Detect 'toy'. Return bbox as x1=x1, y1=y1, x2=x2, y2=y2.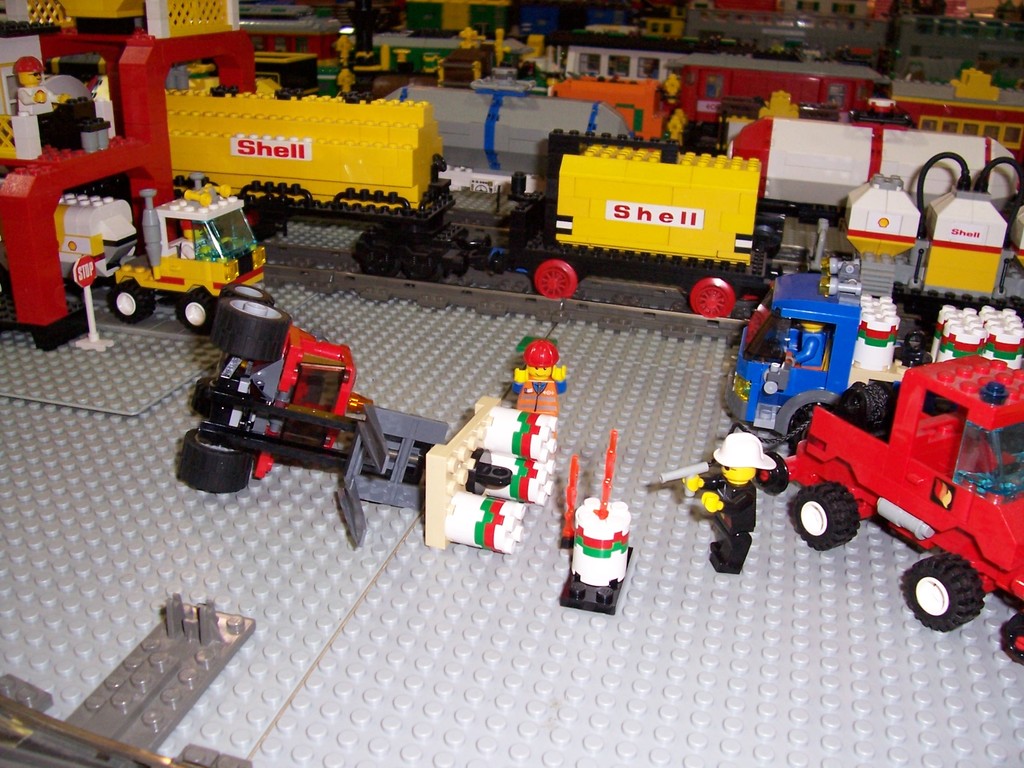
x1=509, y1=140, x2=773, y2=356.
